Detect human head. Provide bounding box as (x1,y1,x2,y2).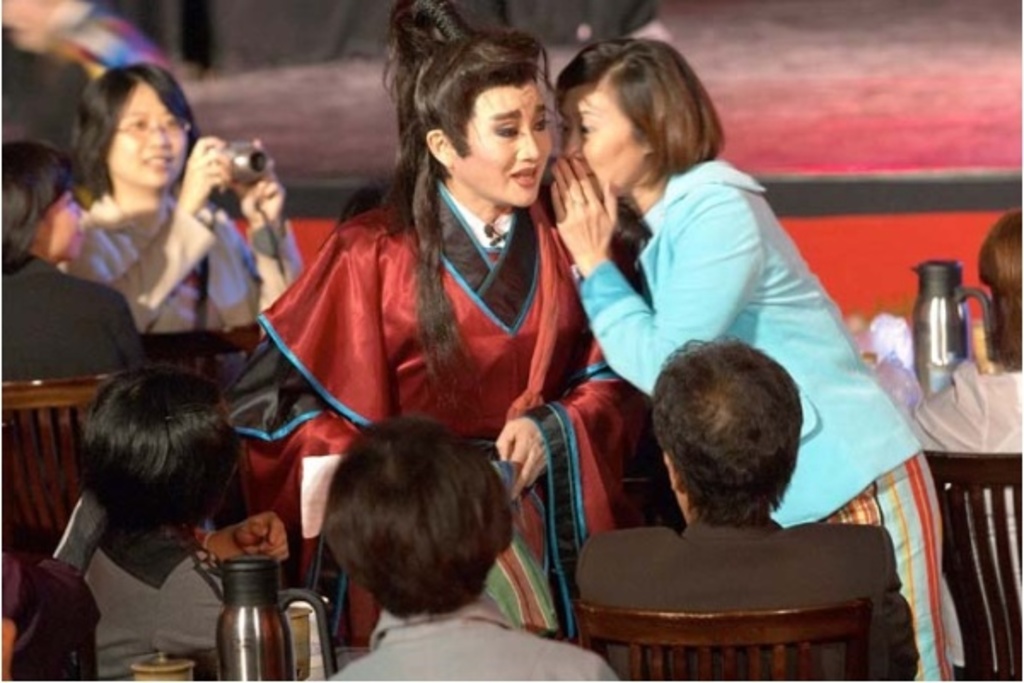
(79,65,201,188).
